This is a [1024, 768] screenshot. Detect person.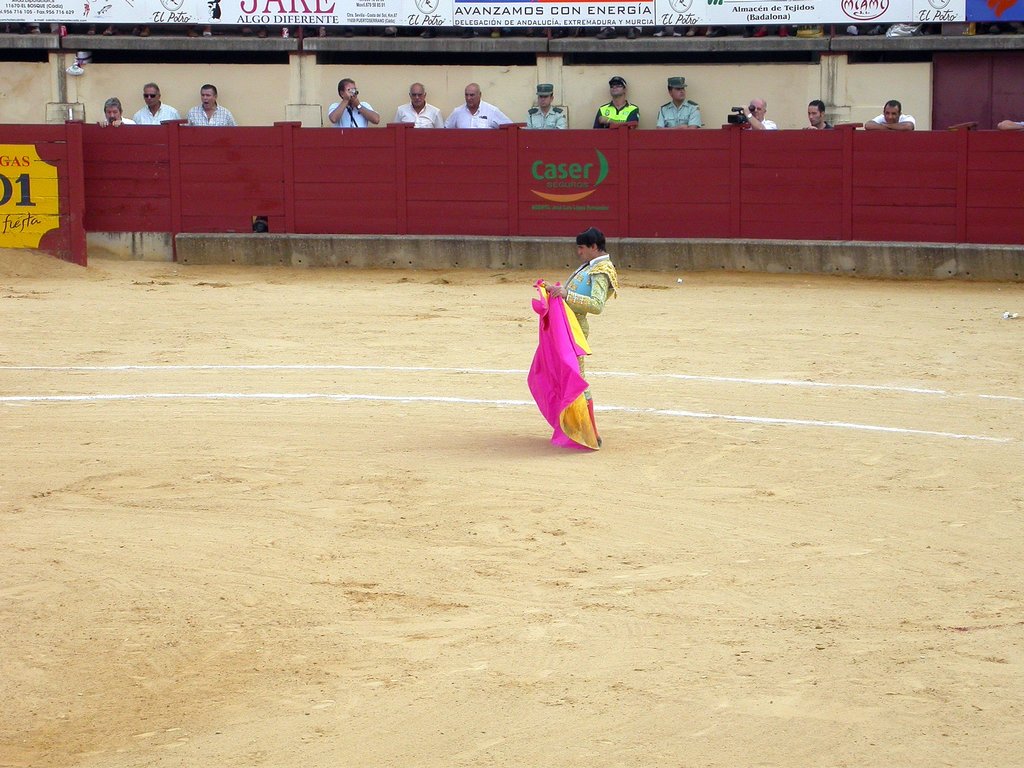
(133,80,178,130).
